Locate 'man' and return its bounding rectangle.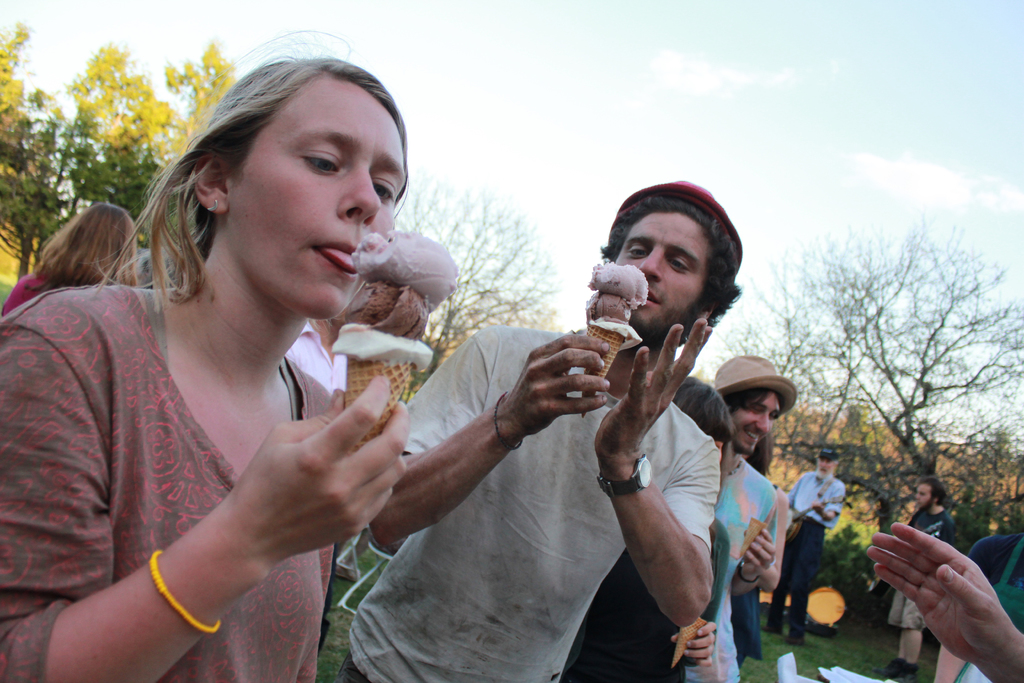
[795, 434, 849, 649].
